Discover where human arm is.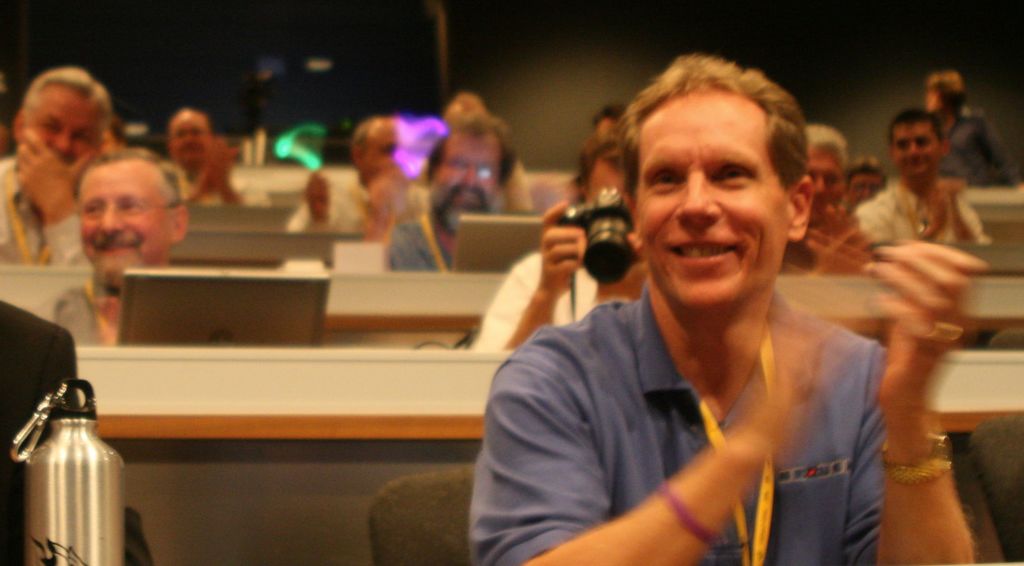
Discovered at {"x1": 454, "y1": 195, "x2": 596, "y2": 364}.
